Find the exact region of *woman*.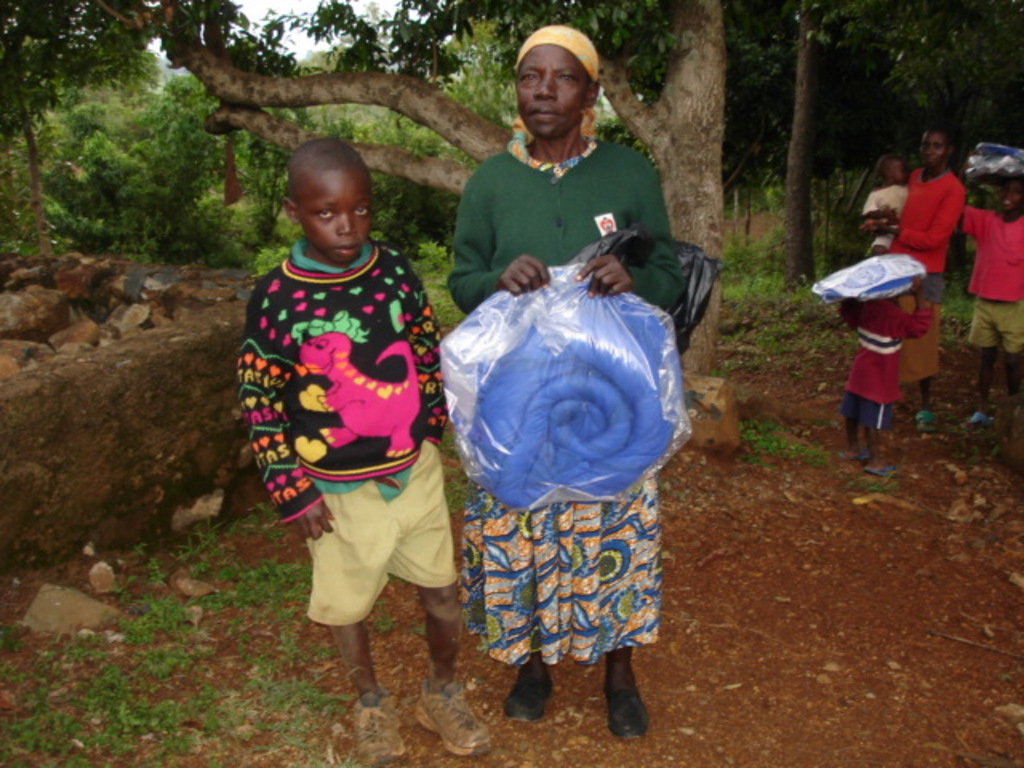
Exact region: bbox(867, 133, 968, 427).
